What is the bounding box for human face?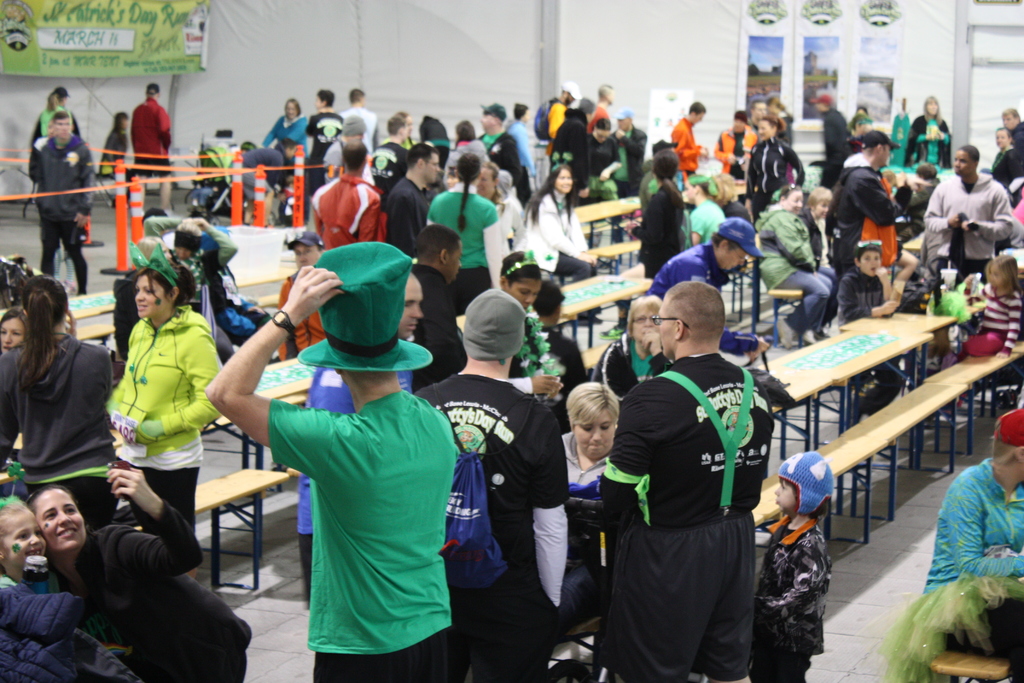
region(884, 147, 893, 165).
